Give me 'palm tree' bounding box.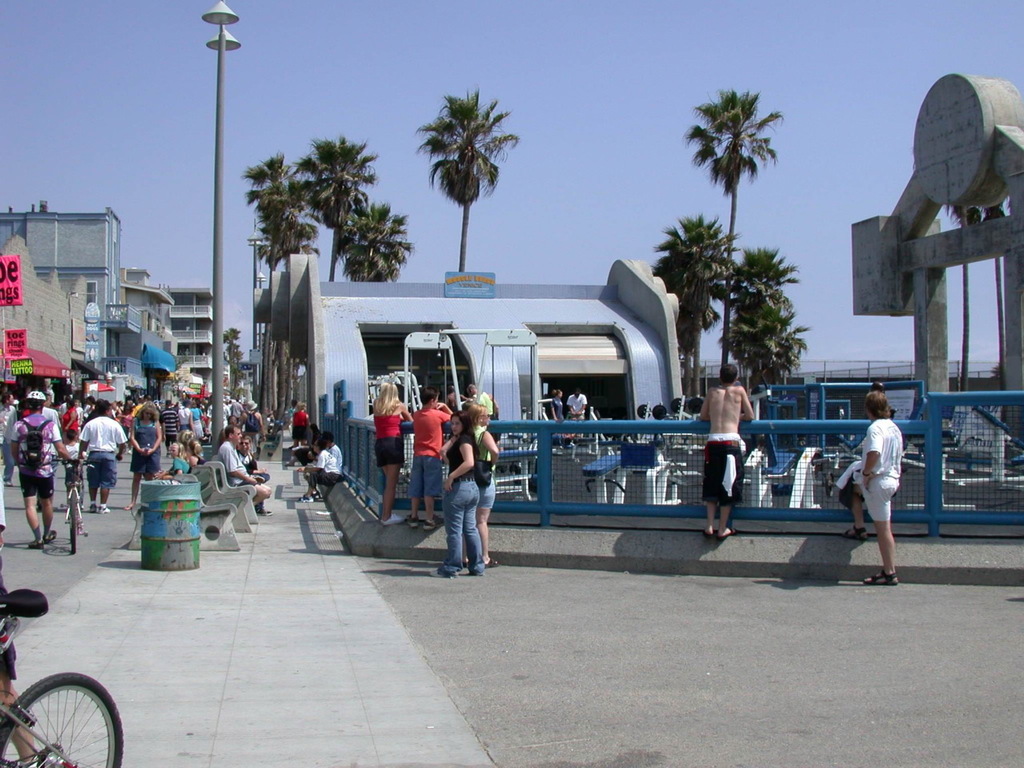
{"x1": 675, "y1": 77, "x2": 785, "y2": 385}.
